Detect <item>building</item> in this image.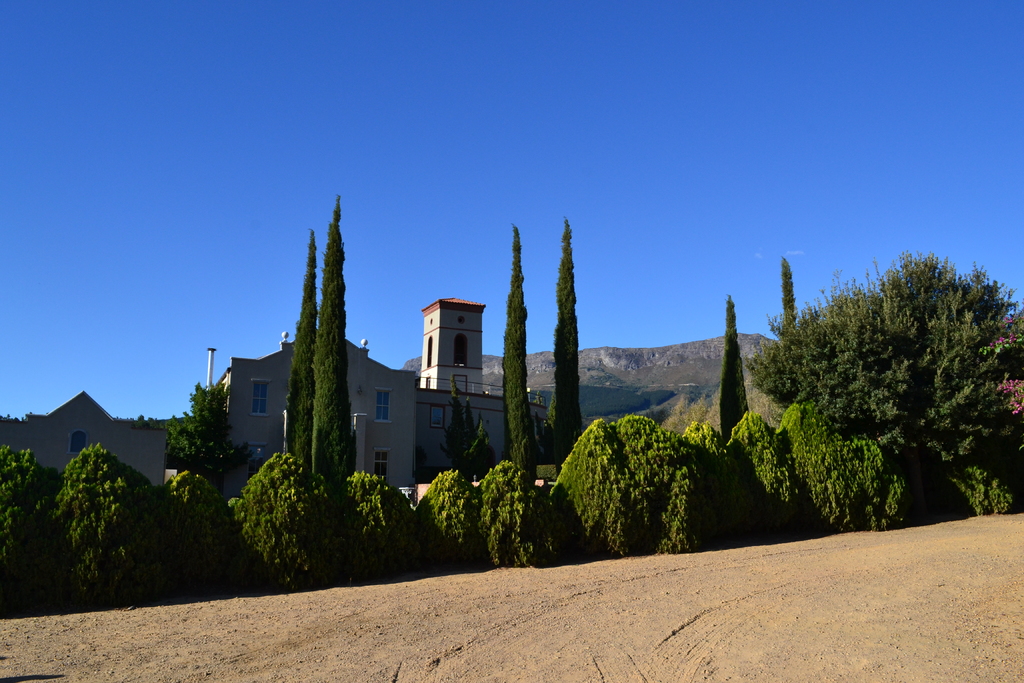
Detection: (left=221, top=334, right=420, bottom=487).
